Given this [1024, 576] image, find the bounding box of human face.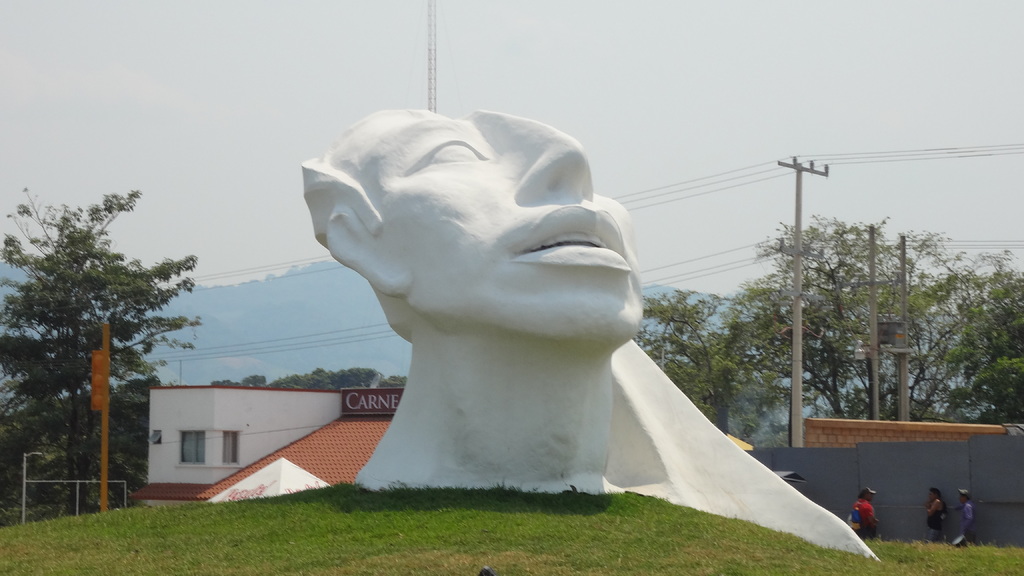
[x1=924, y1=488, x2=938, y2=503].
